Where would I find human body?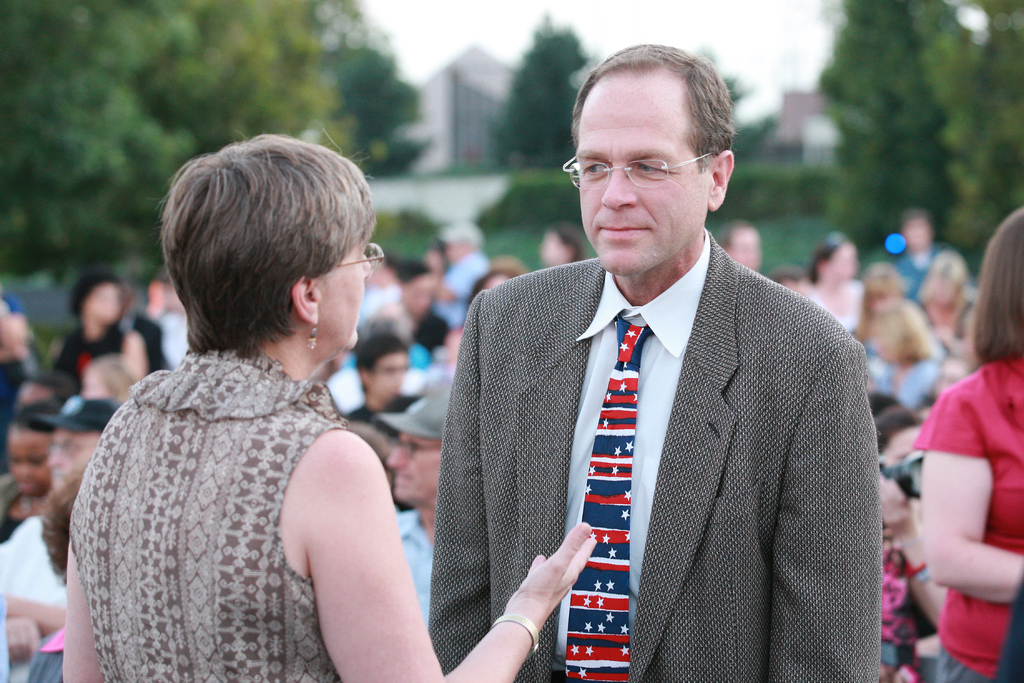
At locate(47, 259, 118, 370).
